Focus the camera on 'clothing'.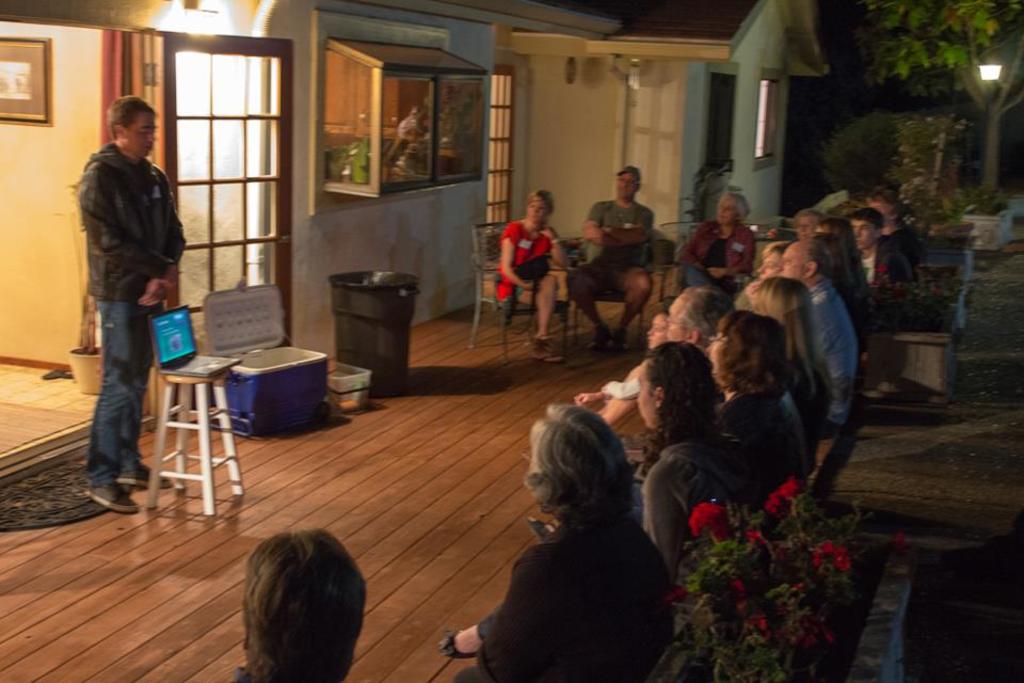
Focus region: x1=725, y1=395, x2=815, y2=510.
